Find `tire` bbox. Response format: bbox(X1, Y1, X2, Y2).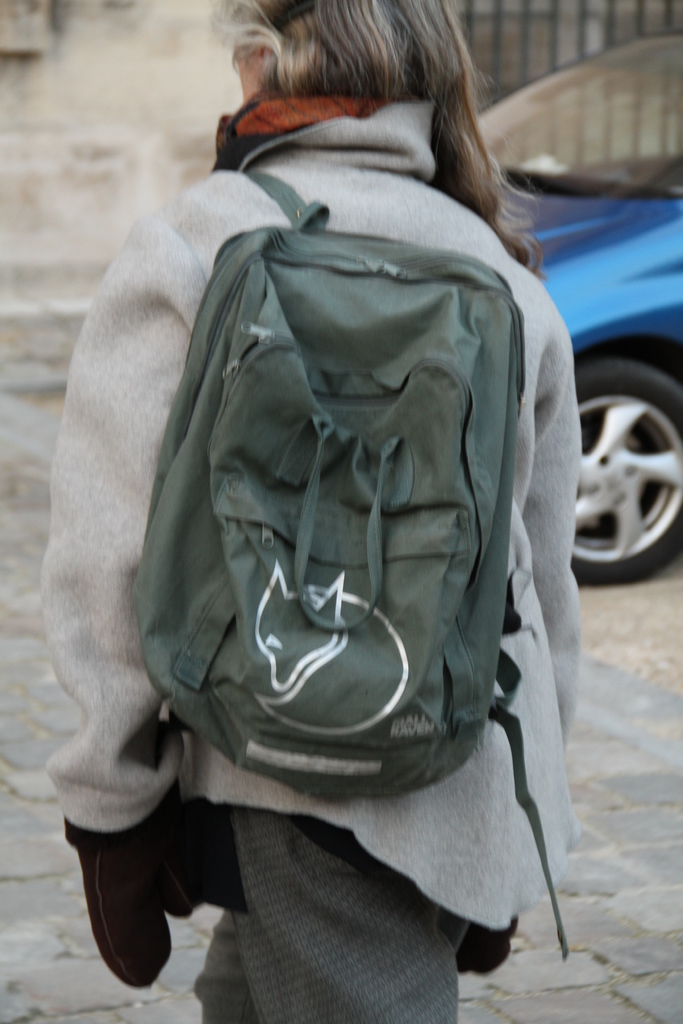
bbox(575, 338, 678, 602).
